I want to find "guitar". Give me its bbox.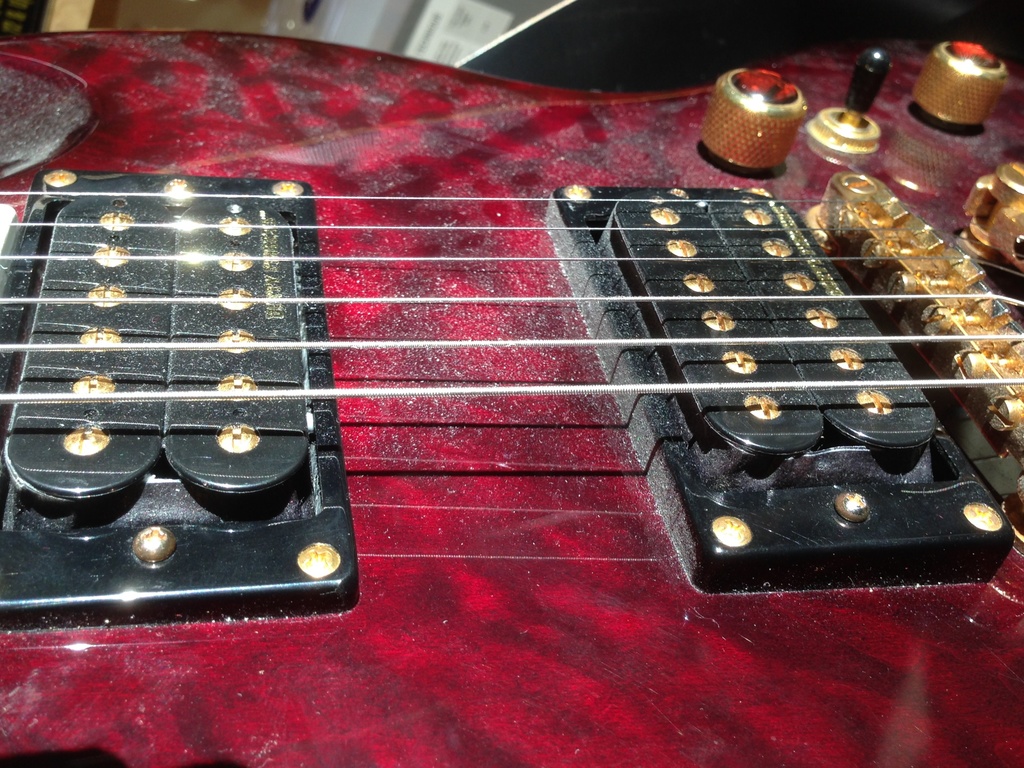
x1=0 y1=19 x2=1023 y2=767.
